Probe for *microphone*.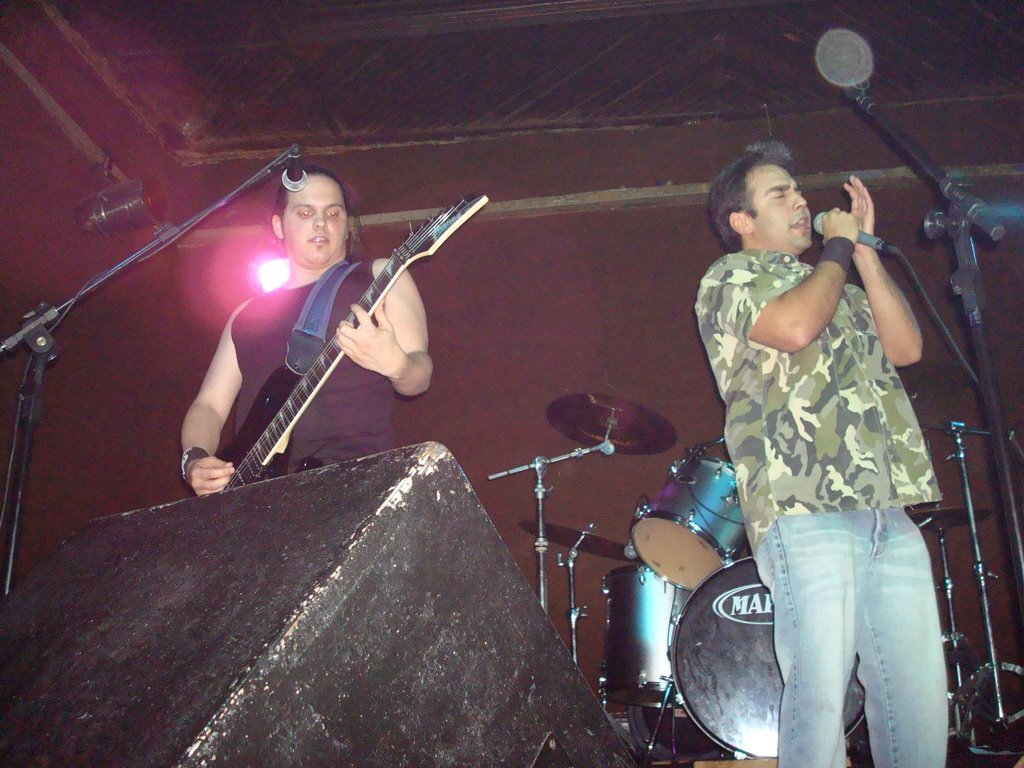
Probe result: 280:149:309:194.
